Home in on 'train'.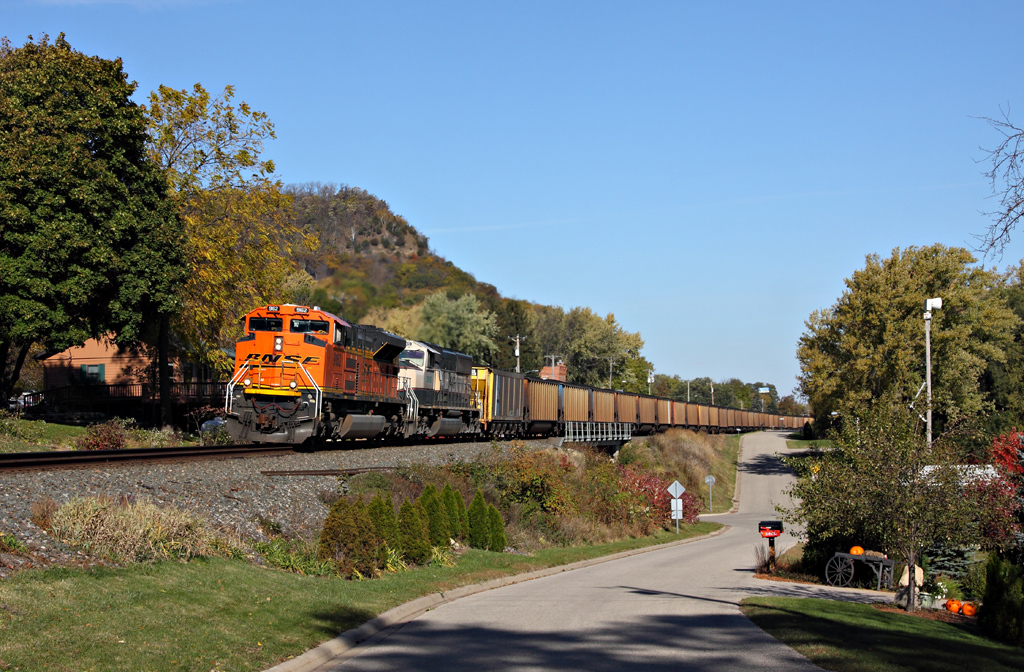
Homed in at region(213, 301, 817, 444).
